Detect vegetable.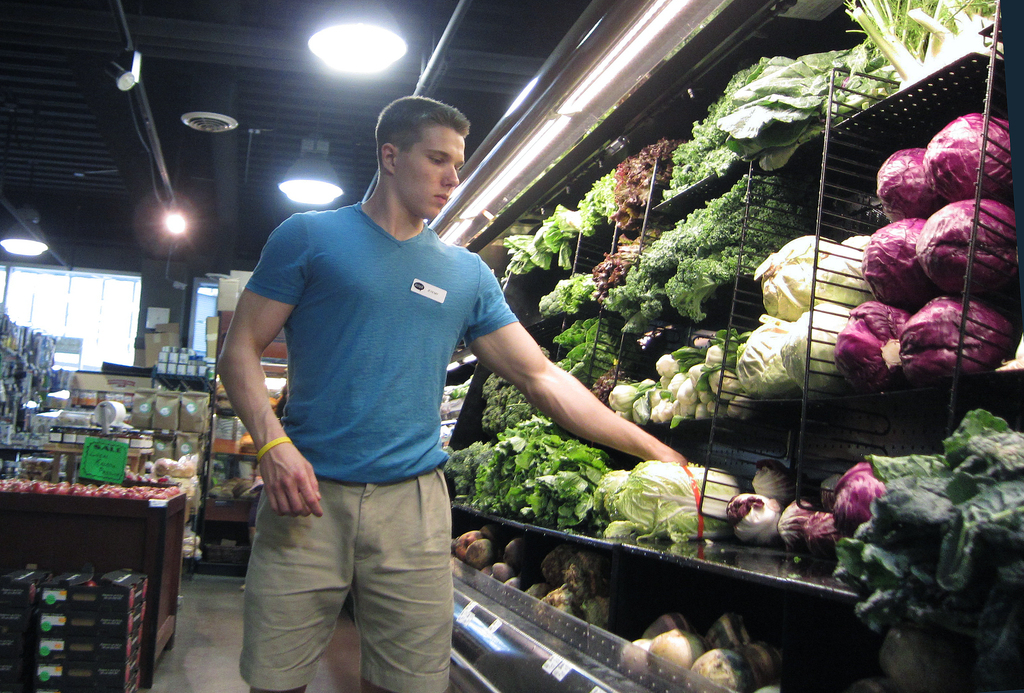
Detected at 699/33/812/236.
